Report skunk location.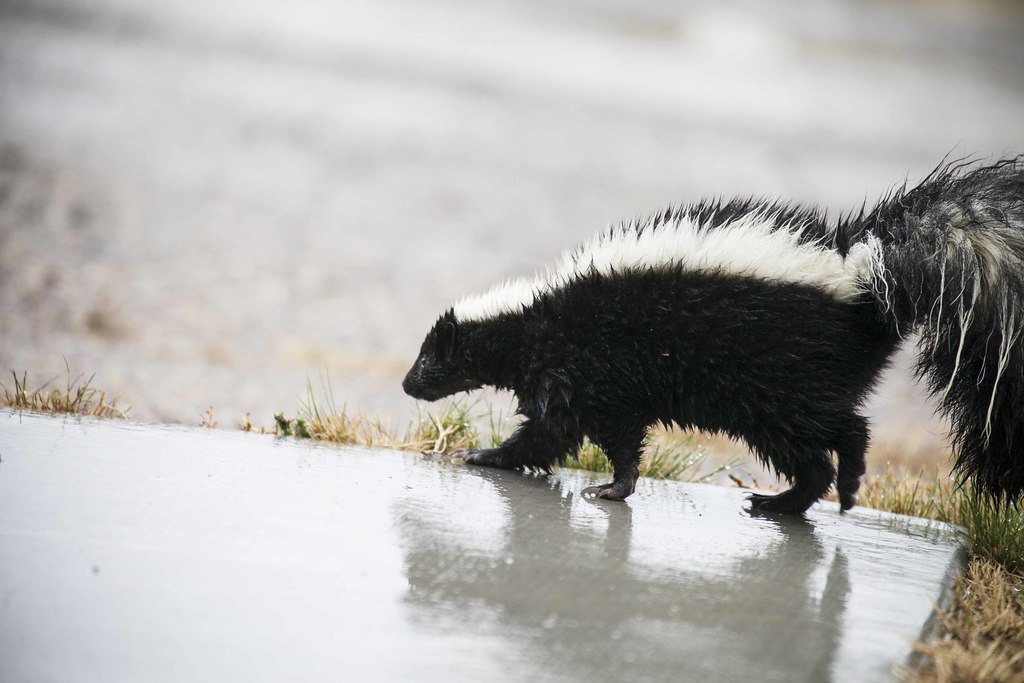
Report: bbox=[401, 142, 1023, 521].
